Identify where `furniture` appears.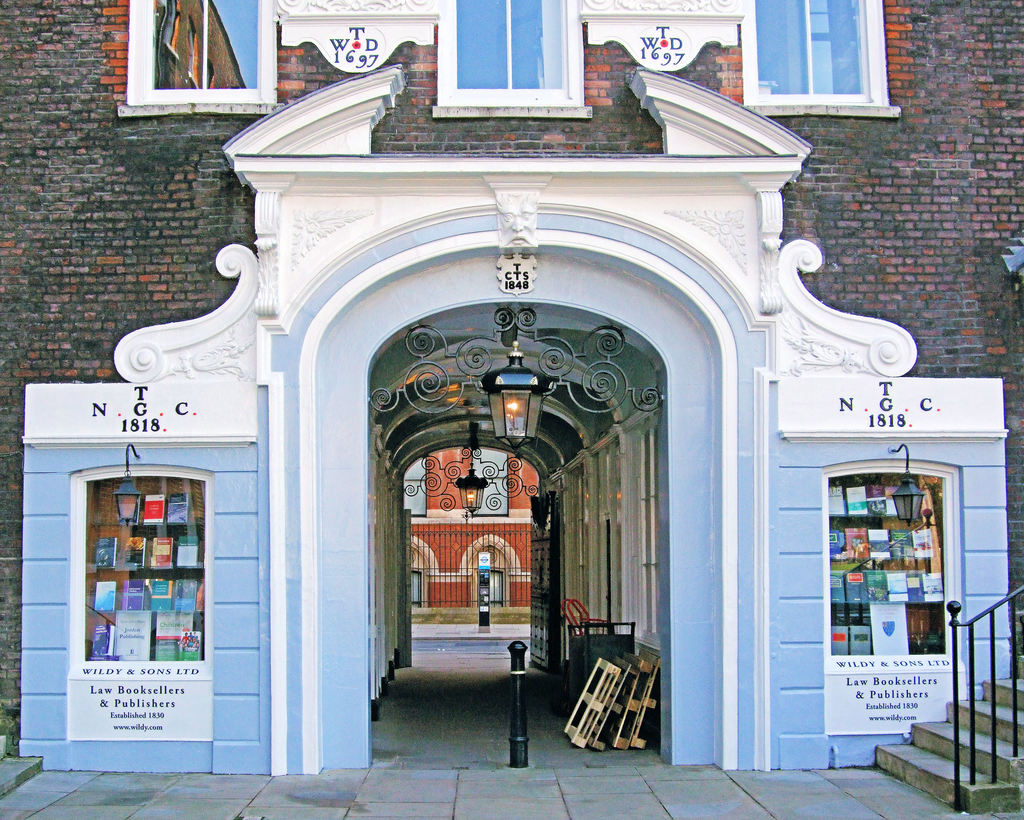
Appears at 84, 478, 205, 662.
